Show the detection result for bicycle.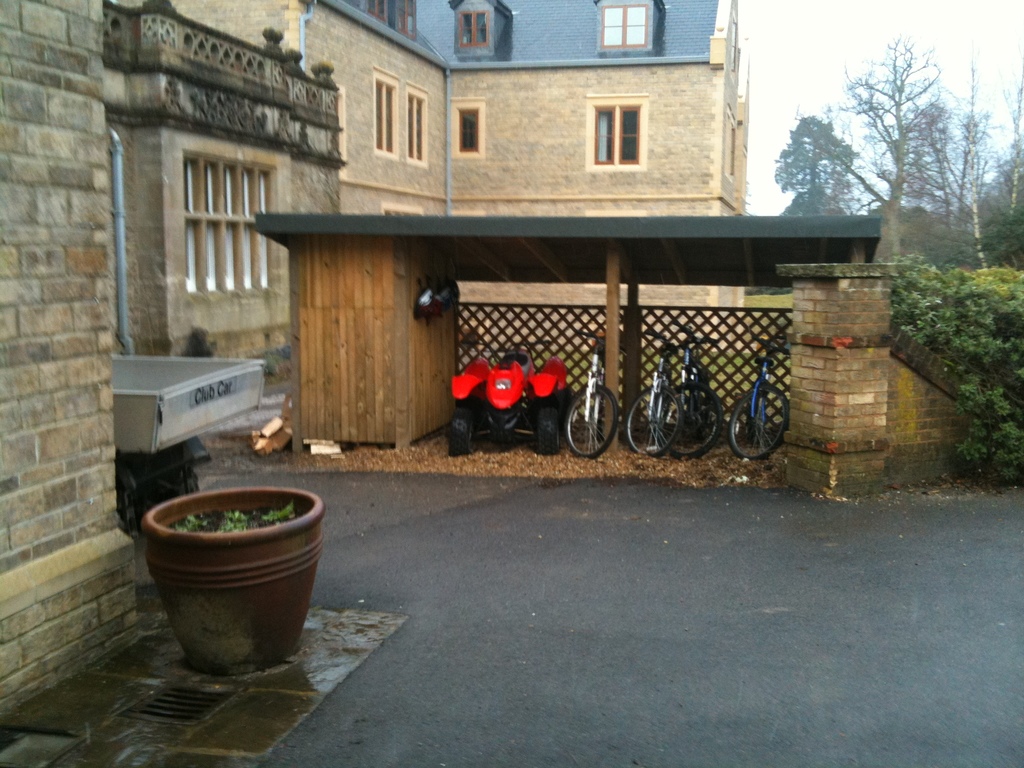
(x1=727, y1=337, x2=789, y2=459).
